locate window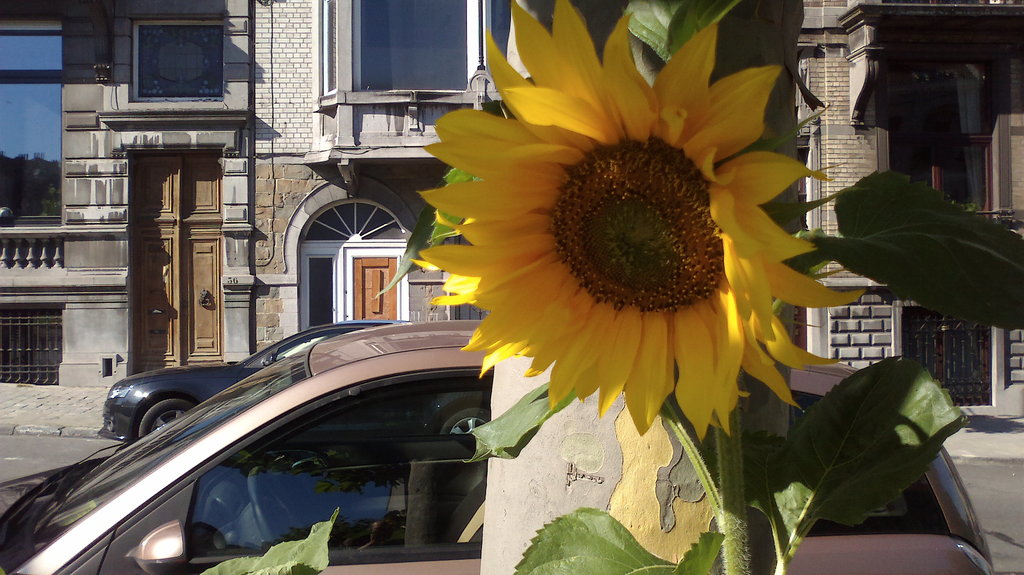
rect(348, 0, 469, 90)
